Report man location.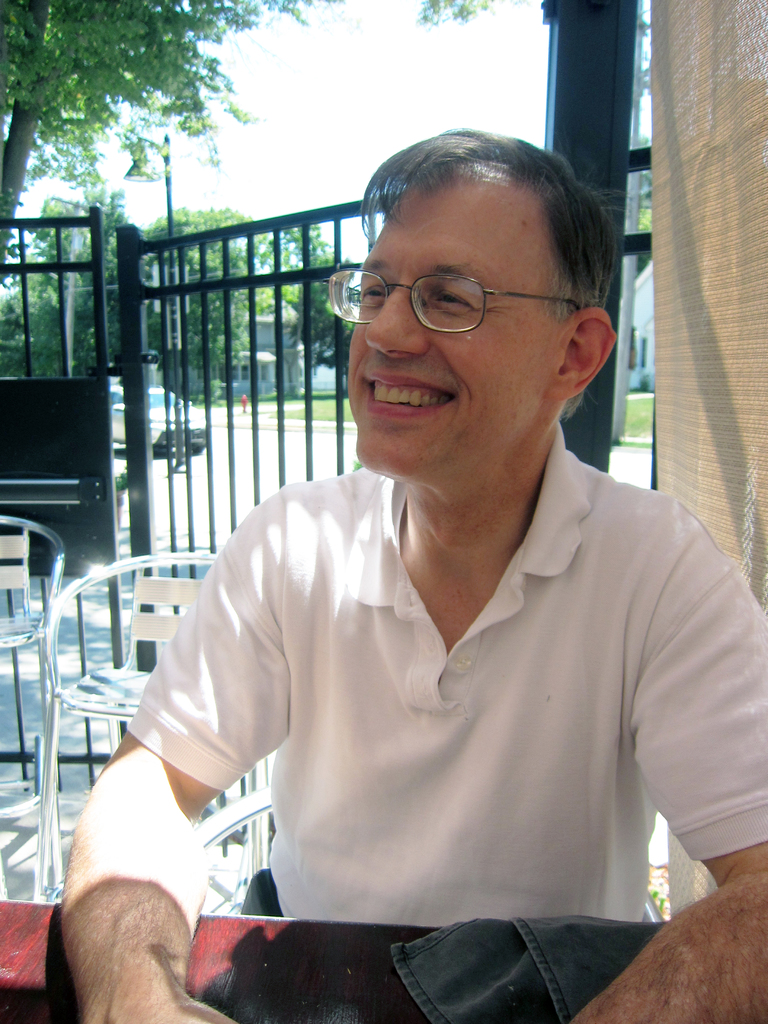
Report: box(87, 119, 750, 1002).
